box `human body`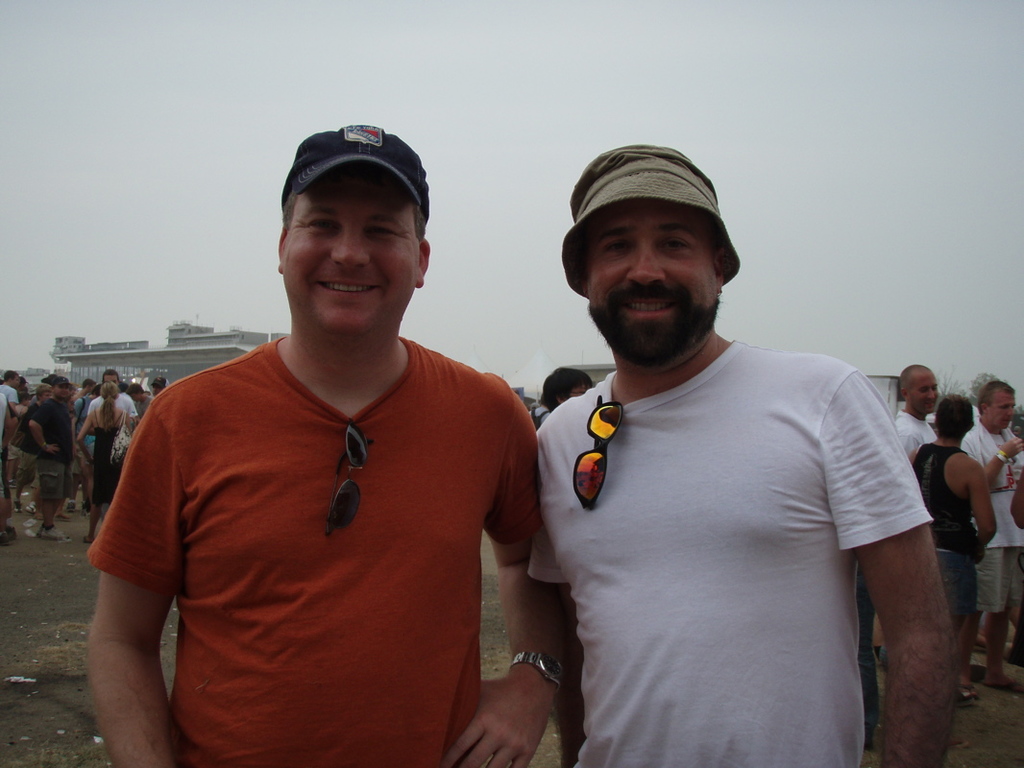
Rect(523, 139, 962, 767)
